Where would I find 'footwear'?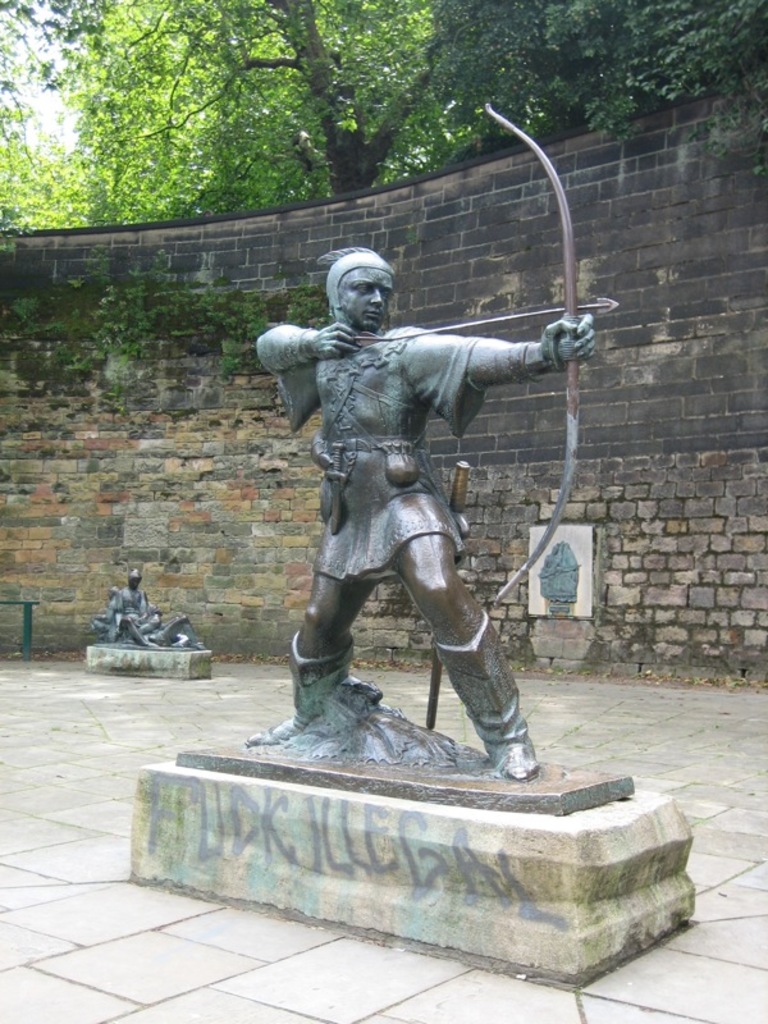
At 435:614:539:782.
